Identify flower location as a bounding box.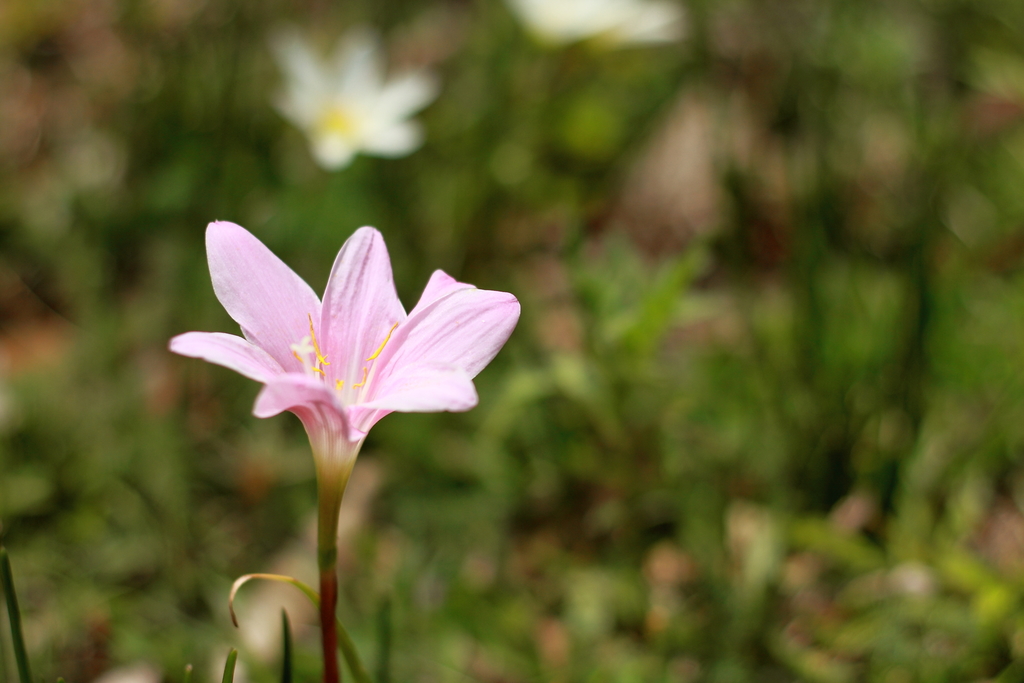
{"x1": 260, "y1": 12, "x2": 444, "y2": 180}.
